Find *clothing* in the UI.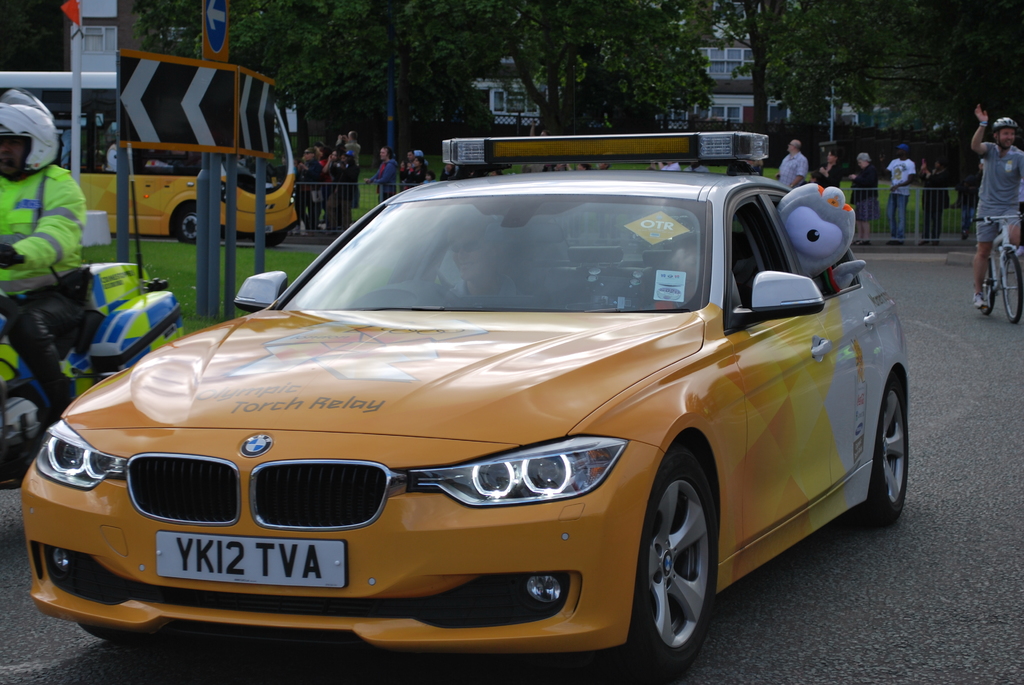
UI element at crop(888, 155, 916, 240).
